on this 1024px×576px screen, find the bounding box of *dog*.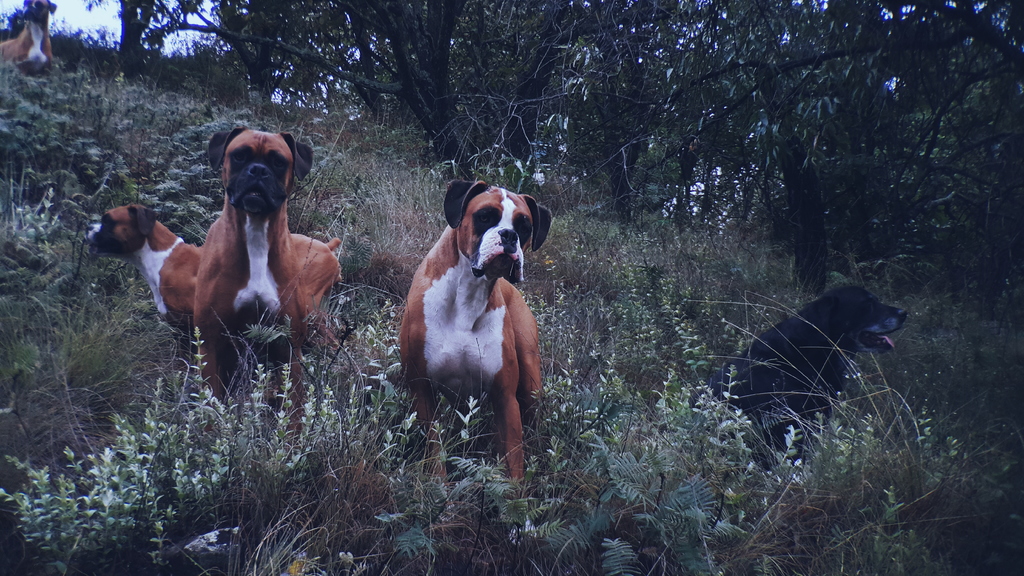
Bounding box: 394:180:556:516.
